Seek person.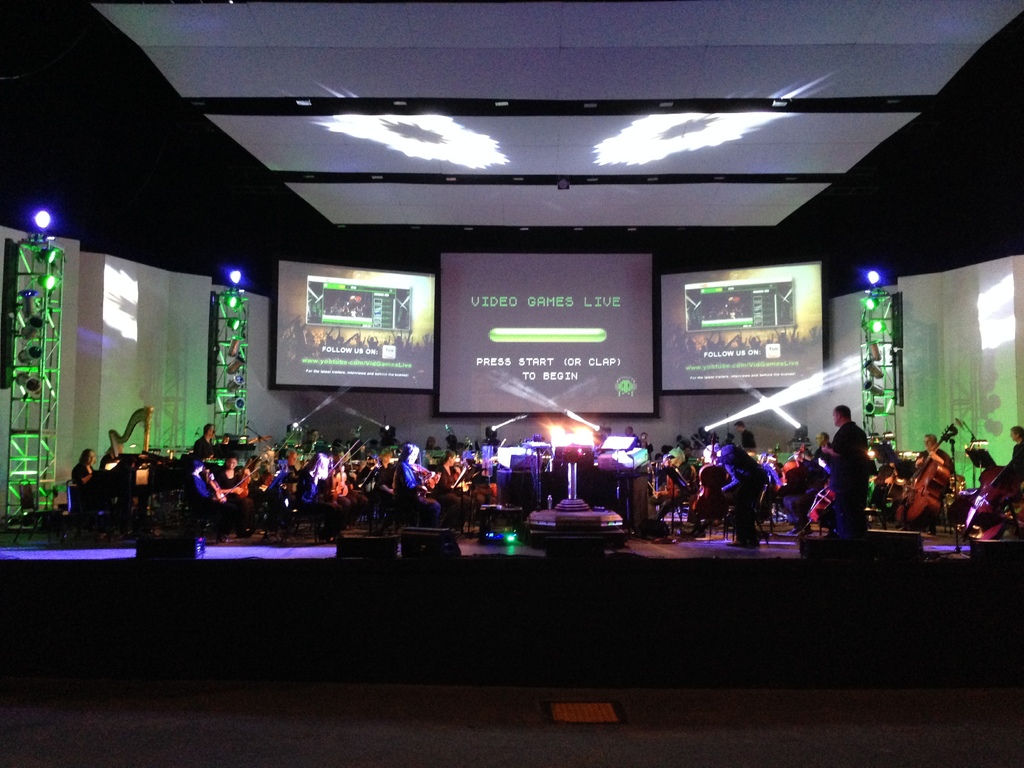
818:398:879:553.
